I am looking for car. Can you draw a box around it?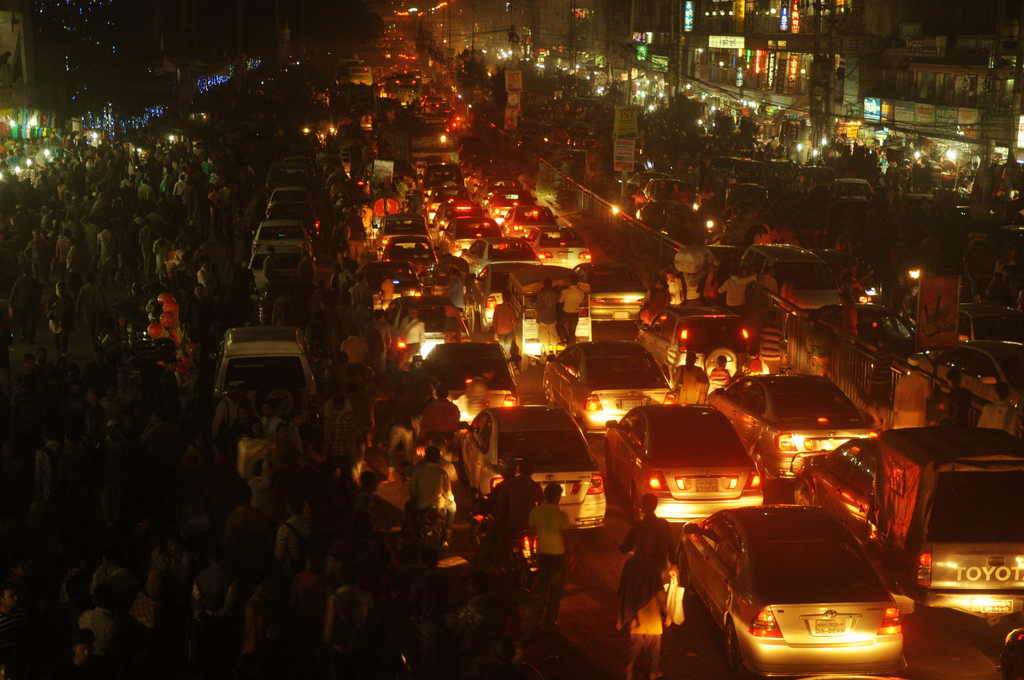
Sure, the bounding box is {"left": 456, "top": 405, "right": 599, "bottom": 528}.
